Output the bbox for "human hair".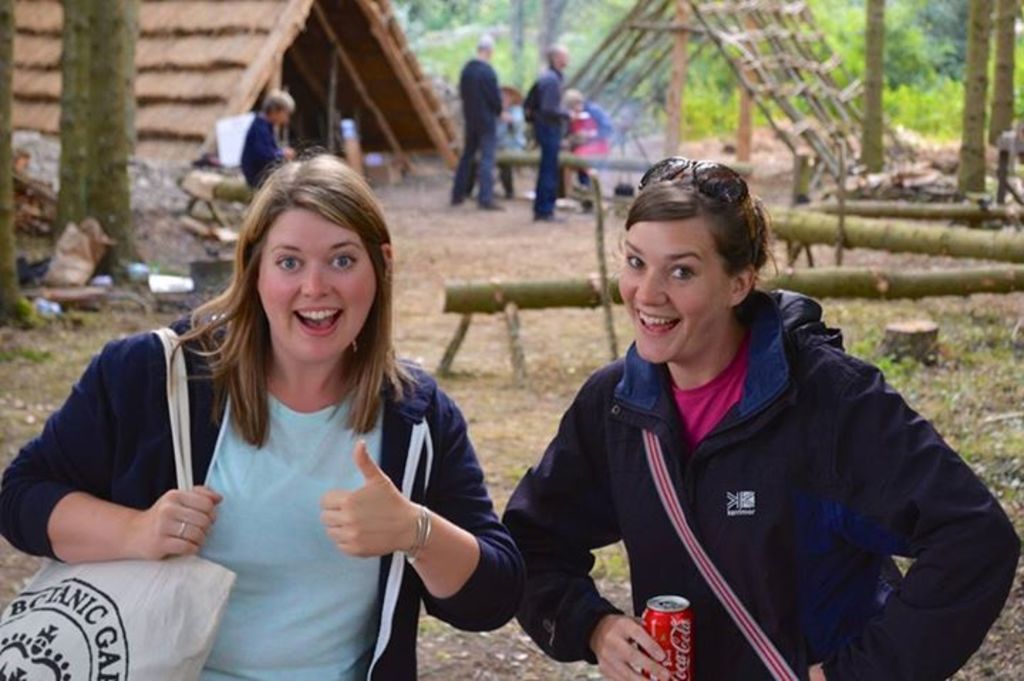
pyautogui.locateOnScreen(502, 87, 522, 104).
